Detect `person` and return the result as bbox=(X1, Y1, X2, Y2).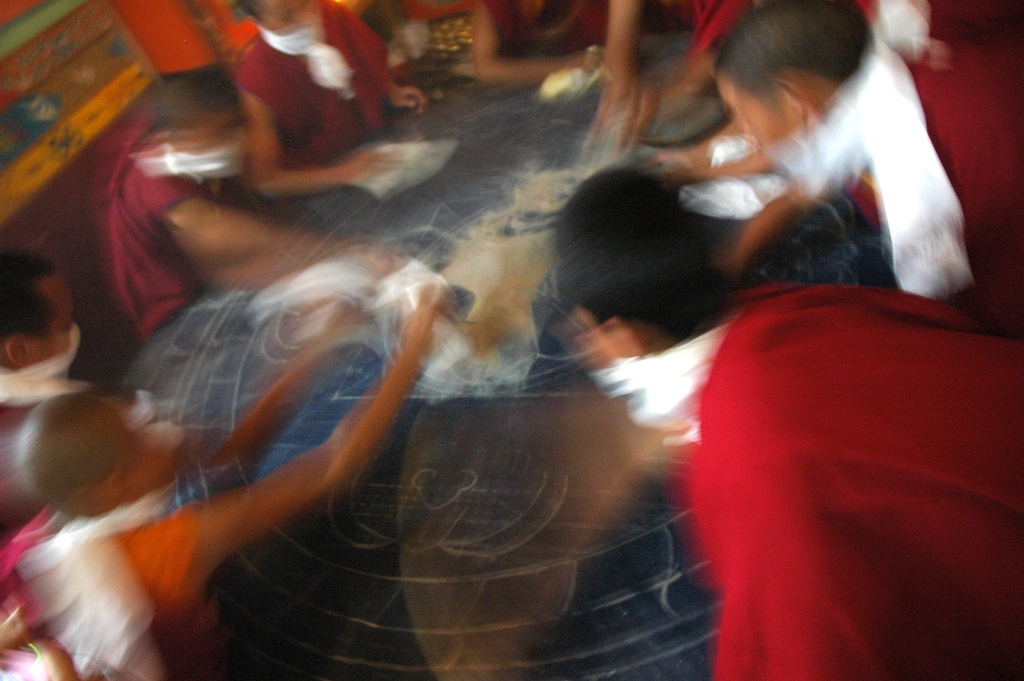
bbox=(555, 159, 1023, 680).
